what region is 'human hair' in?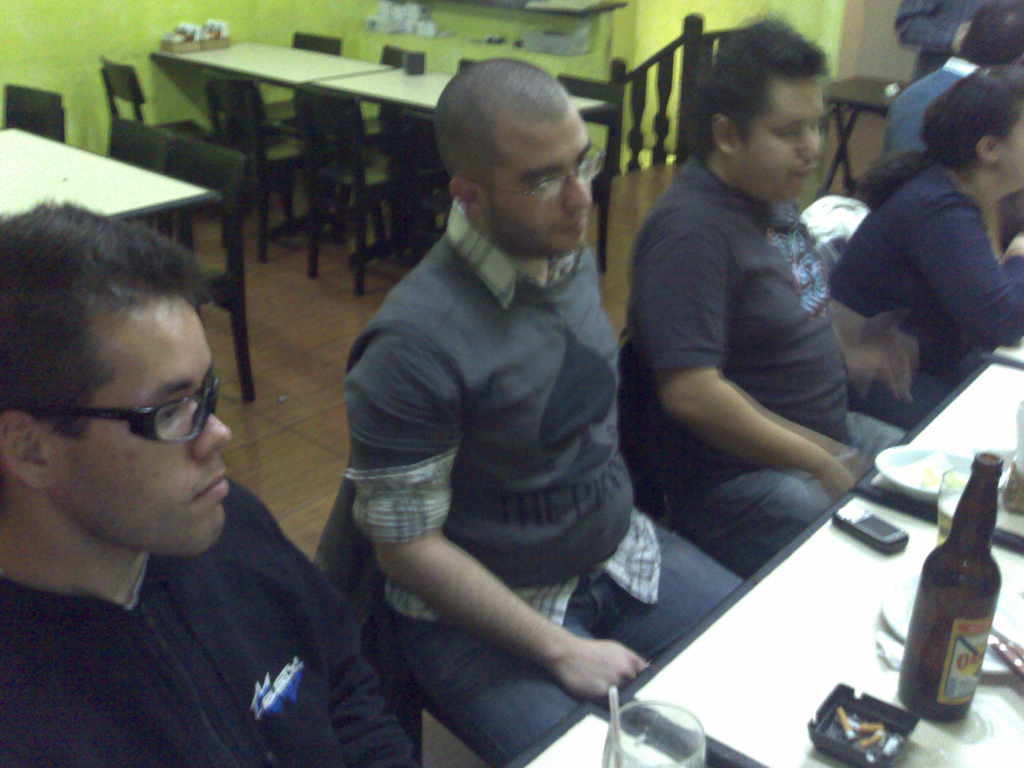
detection(431, 53, 572, 188).
